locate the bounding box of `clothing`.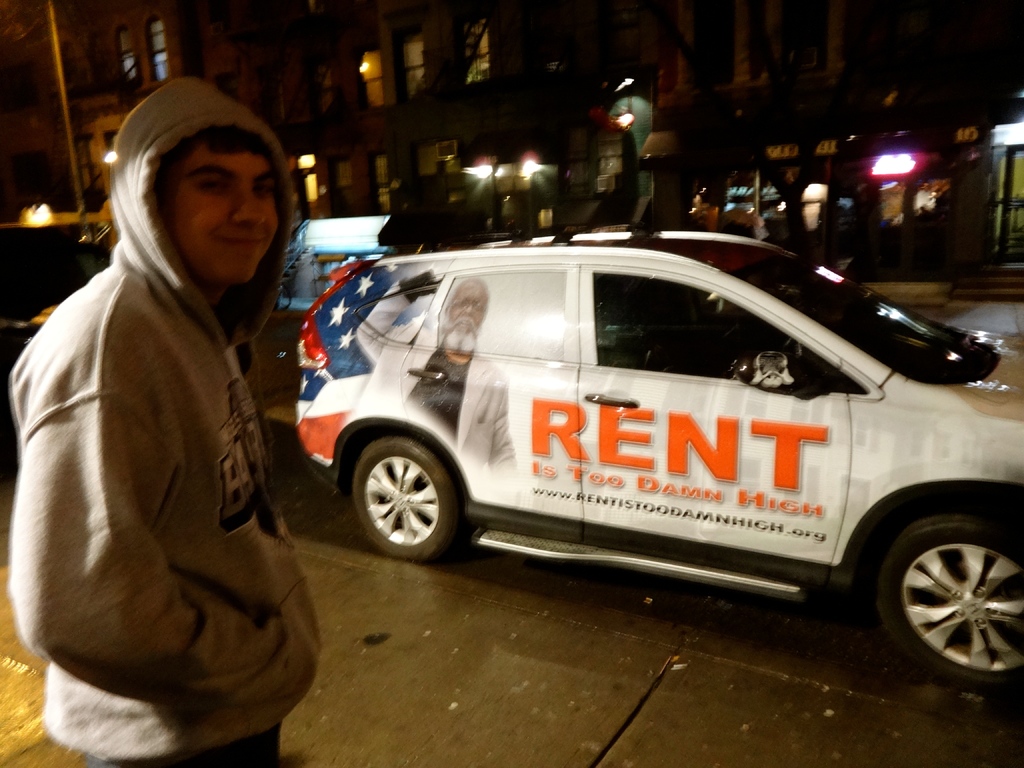
Bounding box: region(0, 67, 319, 767).
